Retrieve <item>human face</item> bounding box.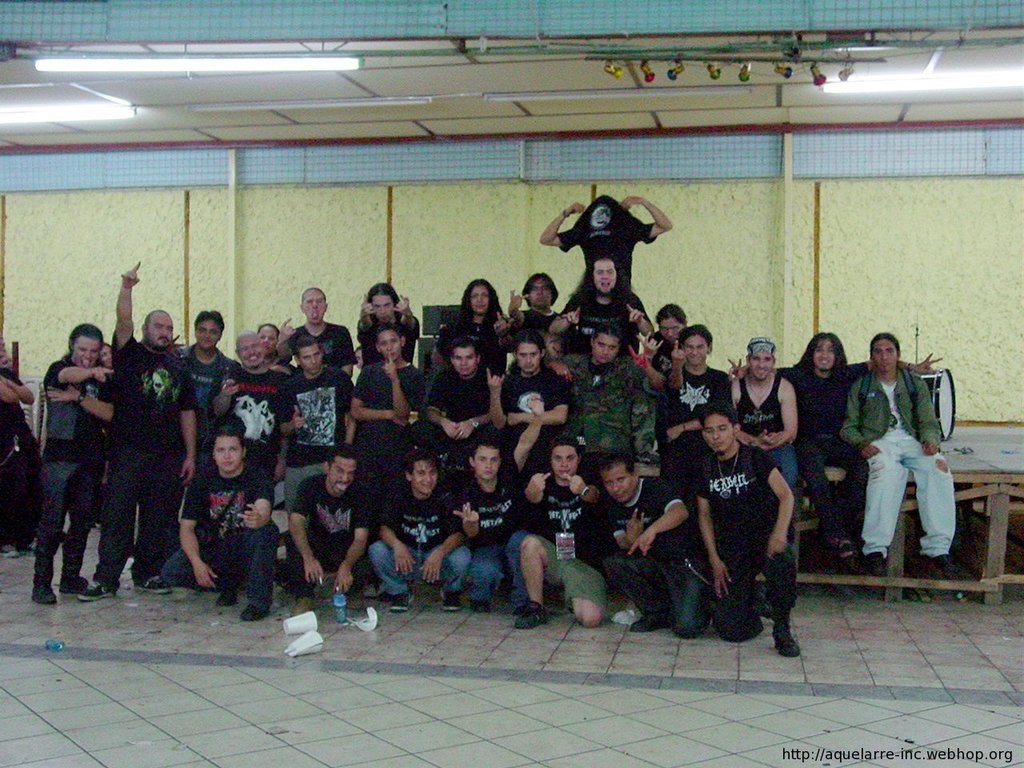
Bounding box: BBox(747, 354, 773, 381).
